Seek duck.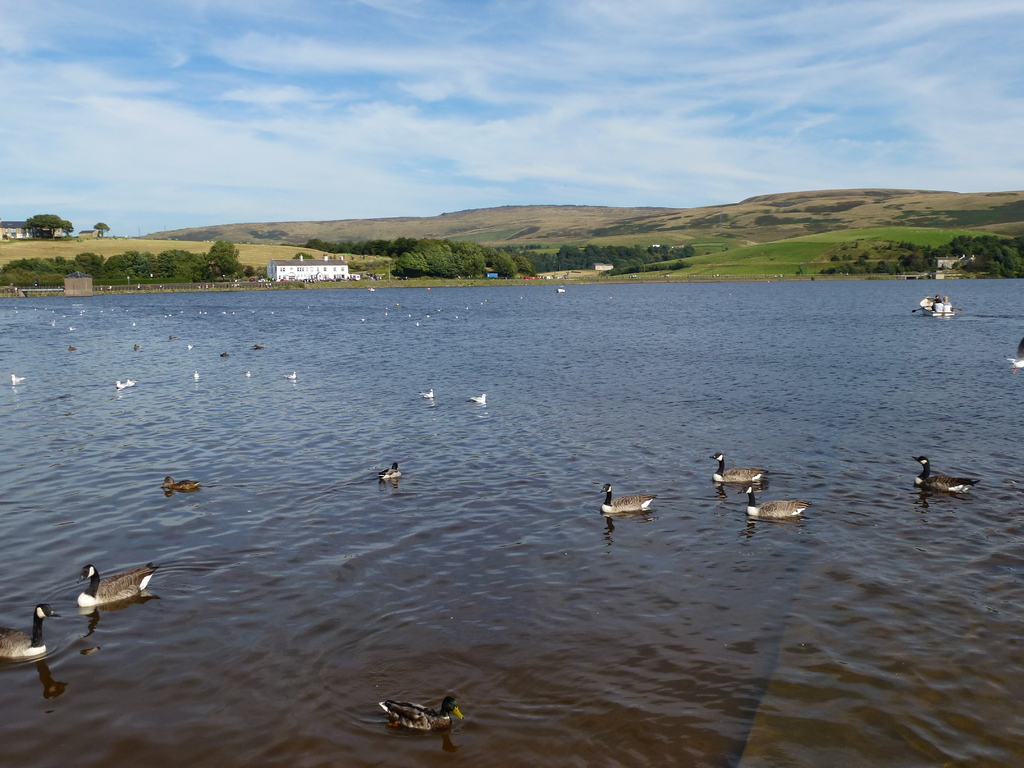
[x1=248, y1=344, x2=271, y2=355].
